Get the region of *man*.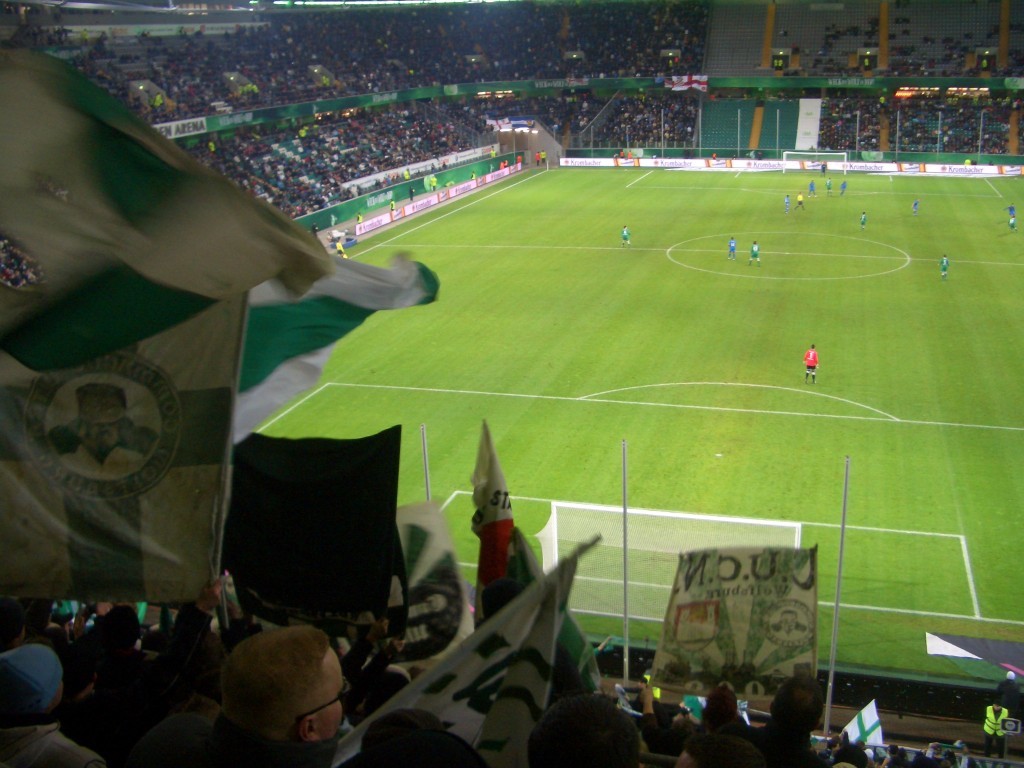
x1=956 y1=748 x2=976 y2=767.
